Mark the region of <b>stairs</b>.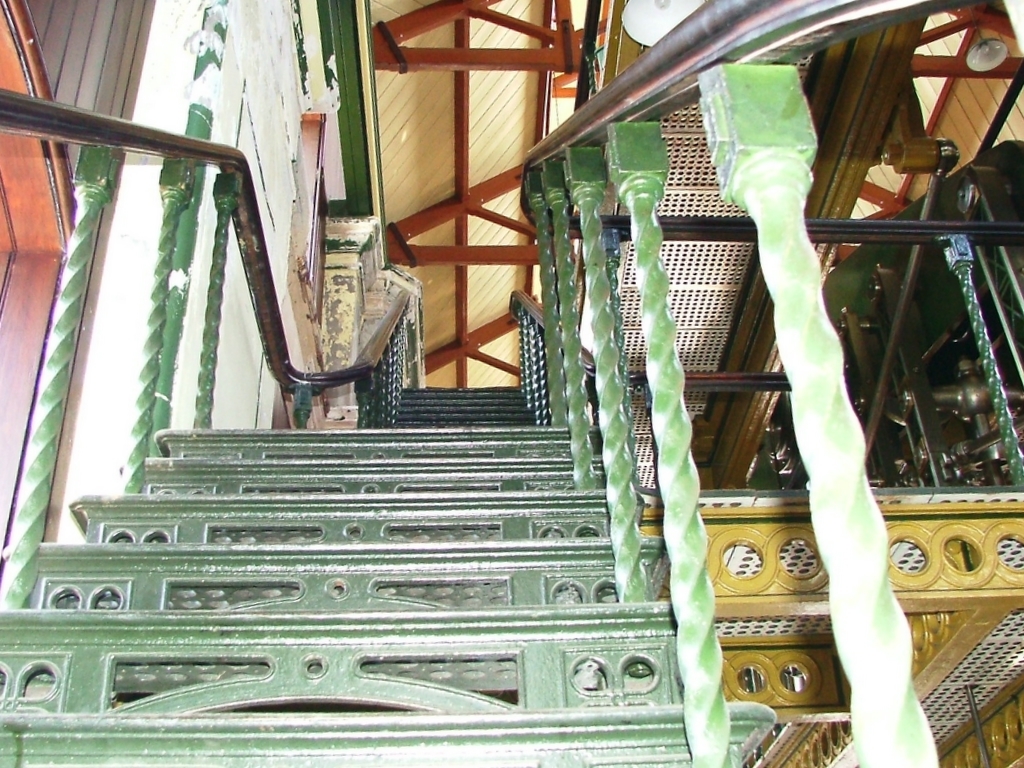
Region: x1=0, y1=385, x2=773, y2=767.
